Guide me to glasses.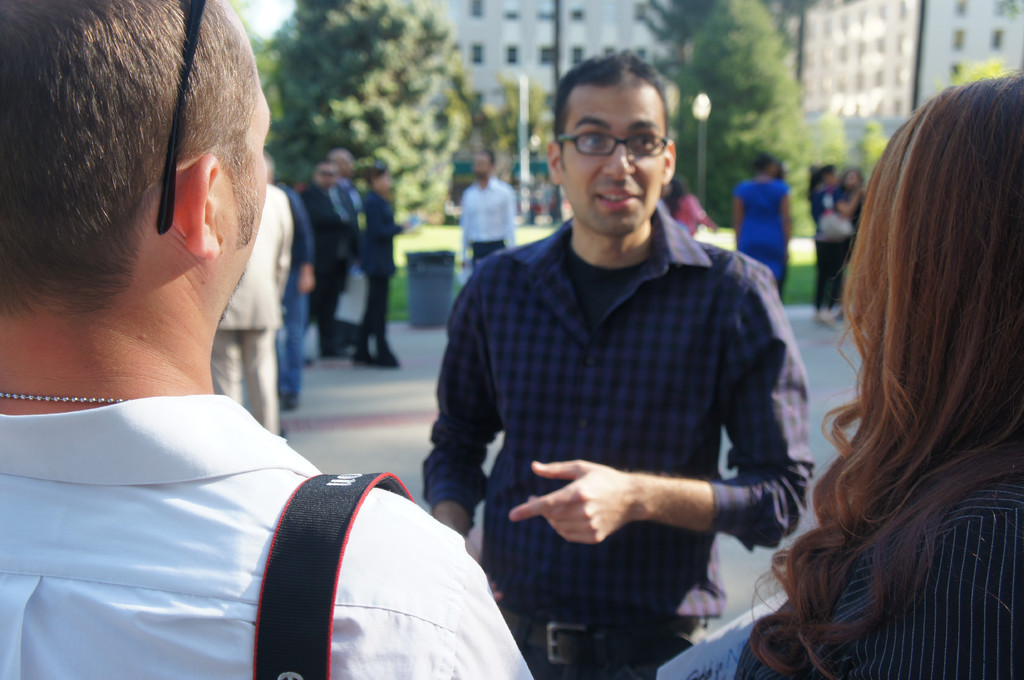
Guidance: [555, 130, 670, 157].
